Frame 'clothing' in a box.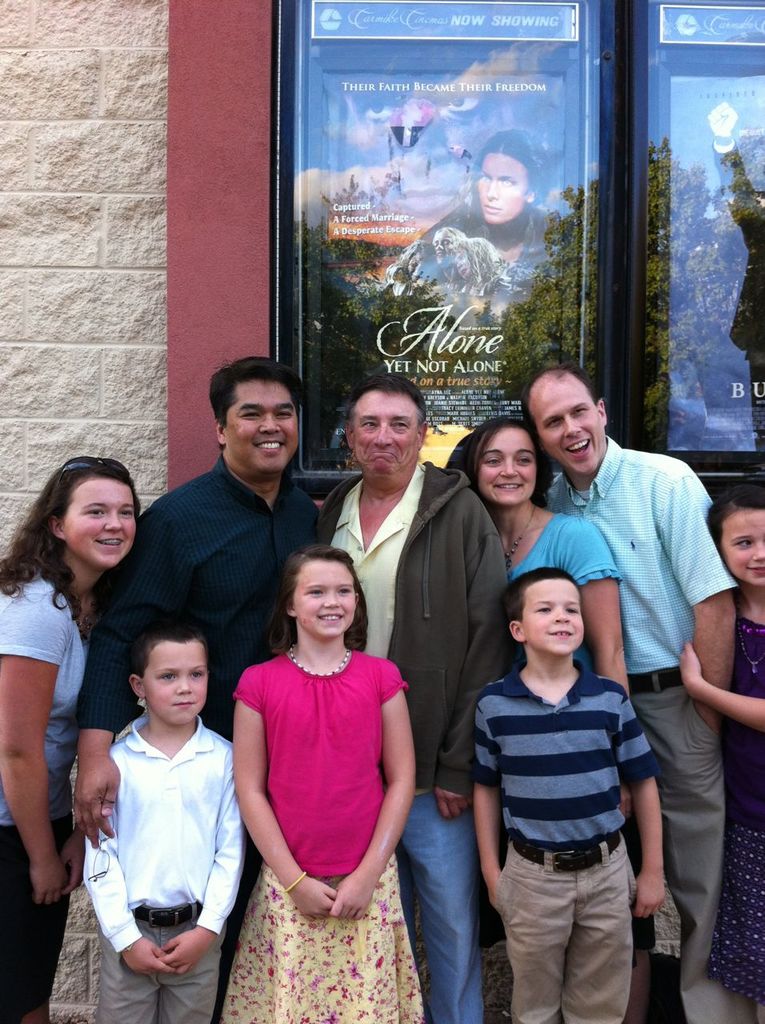
crop(221, 647, 425, 1018).
